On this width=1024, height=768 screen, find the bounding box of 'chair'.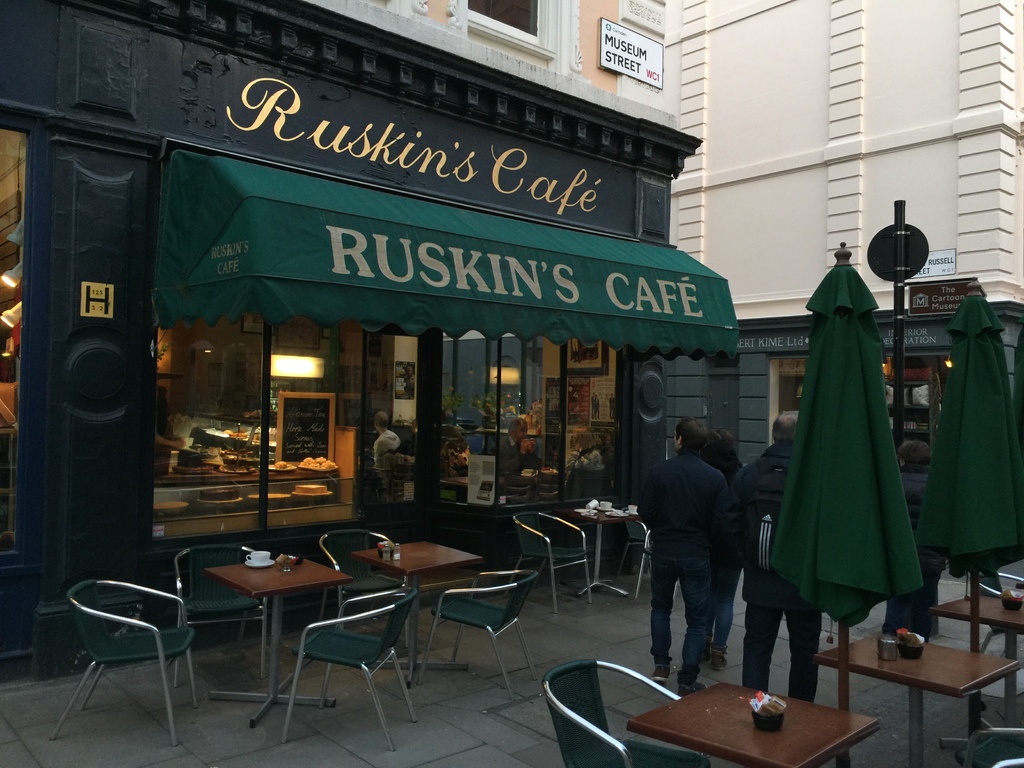
Bounding box: (49, 575, 198, 743).
